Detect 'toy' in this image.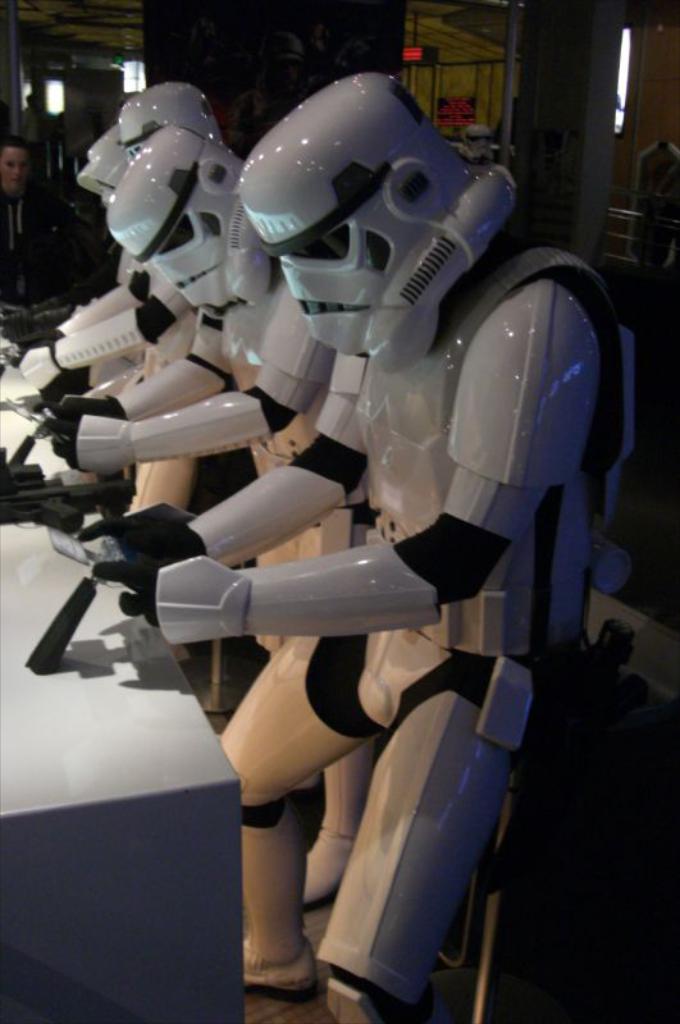
Detection: (13,138,398,919).
